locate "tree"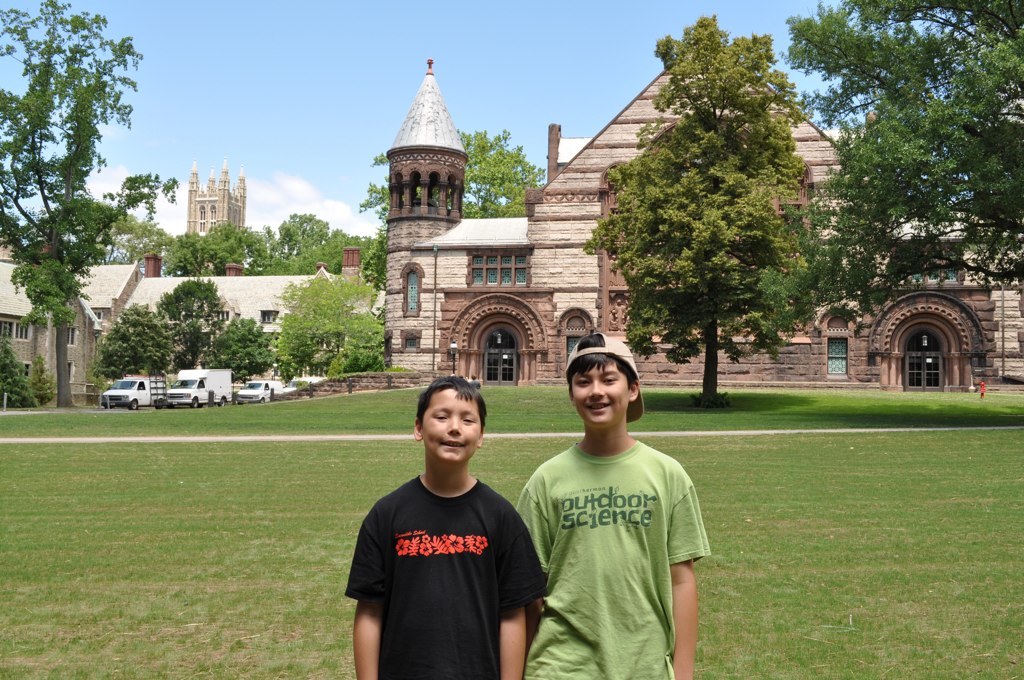
region(95, 303, 181, 382)
